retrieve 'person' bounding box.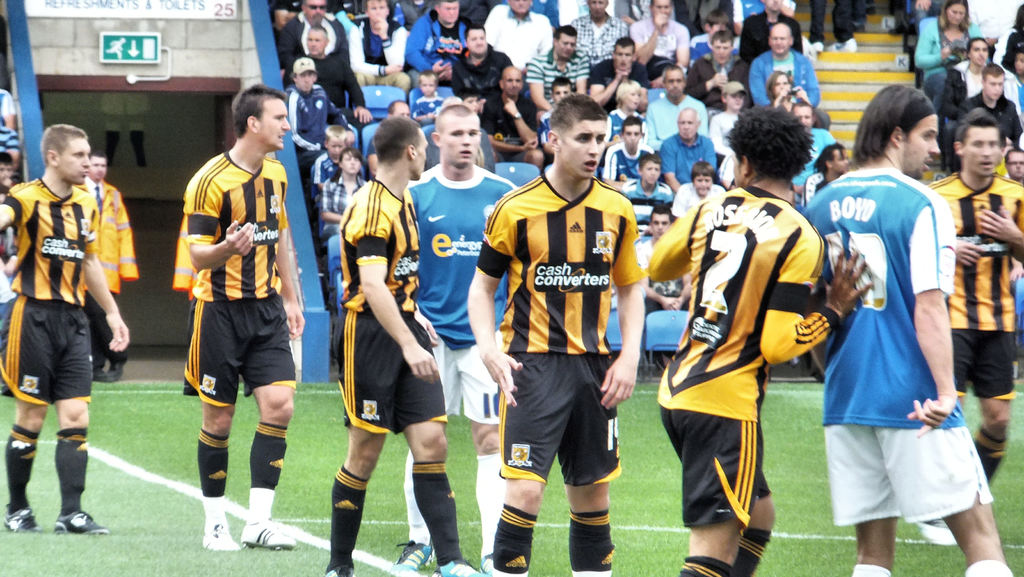
Bounding box: detection(604, 80, 639, 159).
